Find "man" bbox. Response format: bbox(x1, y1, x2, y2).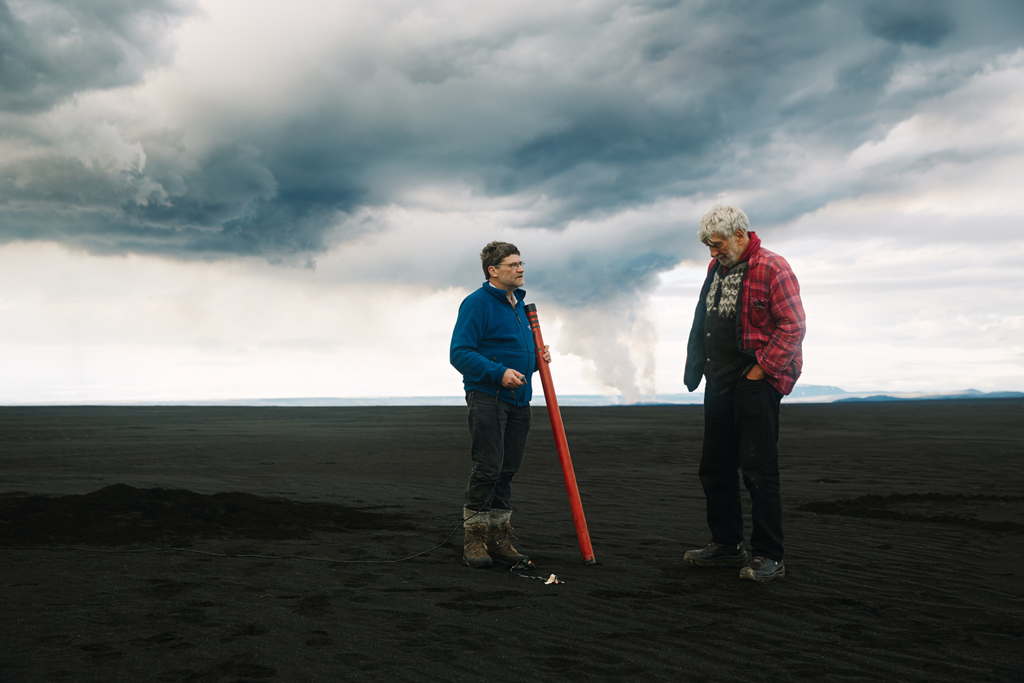
bbox(459, 267, 559, 543).
